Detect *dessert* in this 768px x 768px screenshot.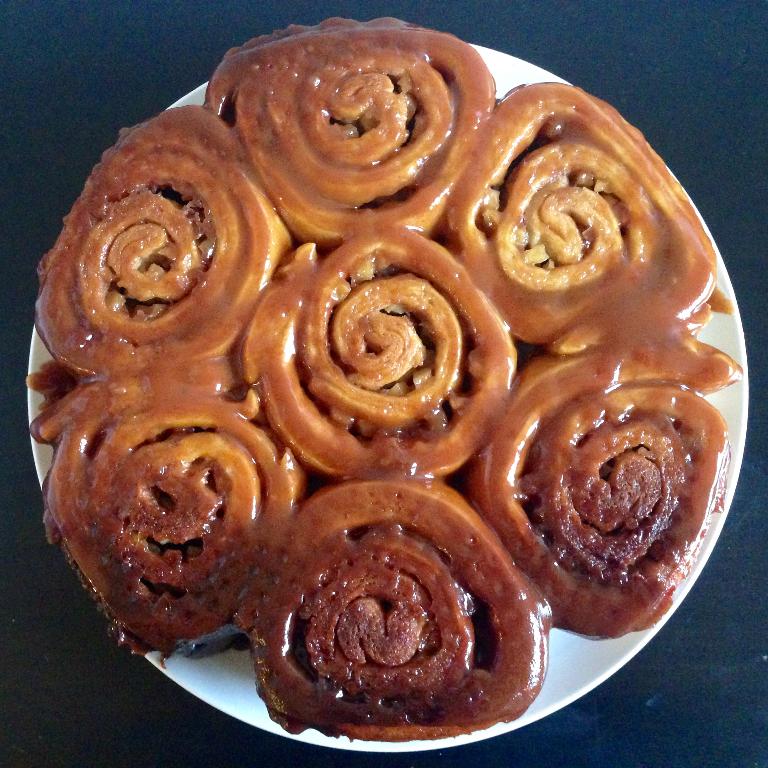
Detection: box(245, 228, 514, 480).
